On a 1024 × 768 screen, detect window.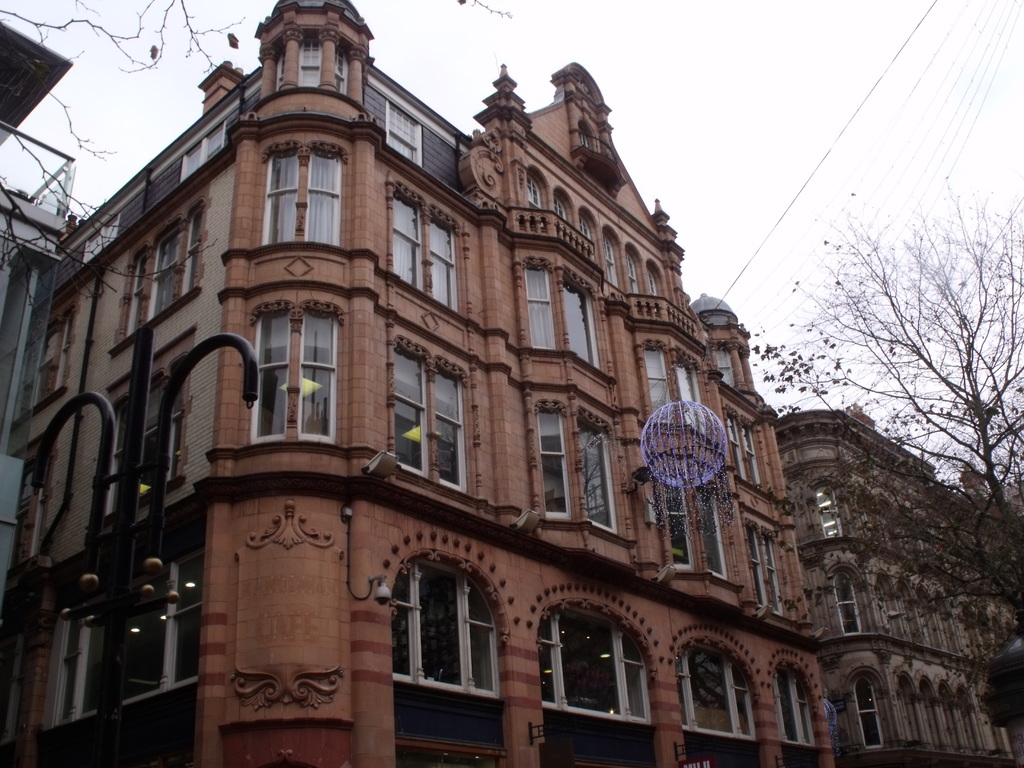
detection(837, 569, 854, 634).
